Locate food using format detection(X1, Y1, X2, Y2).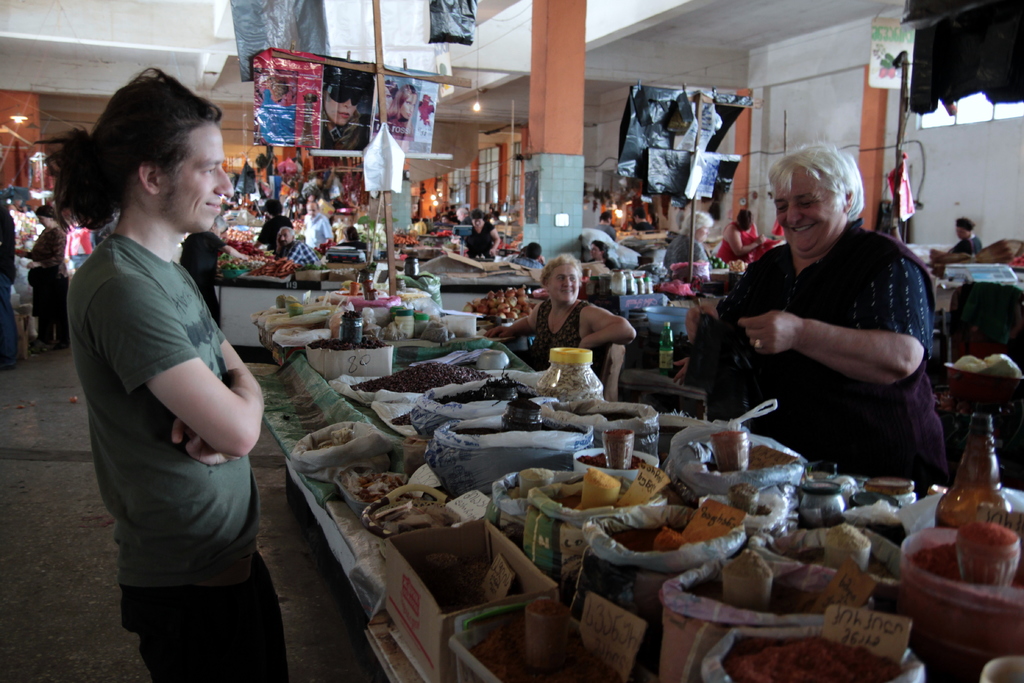
detection(454, 284, 550, 347).
